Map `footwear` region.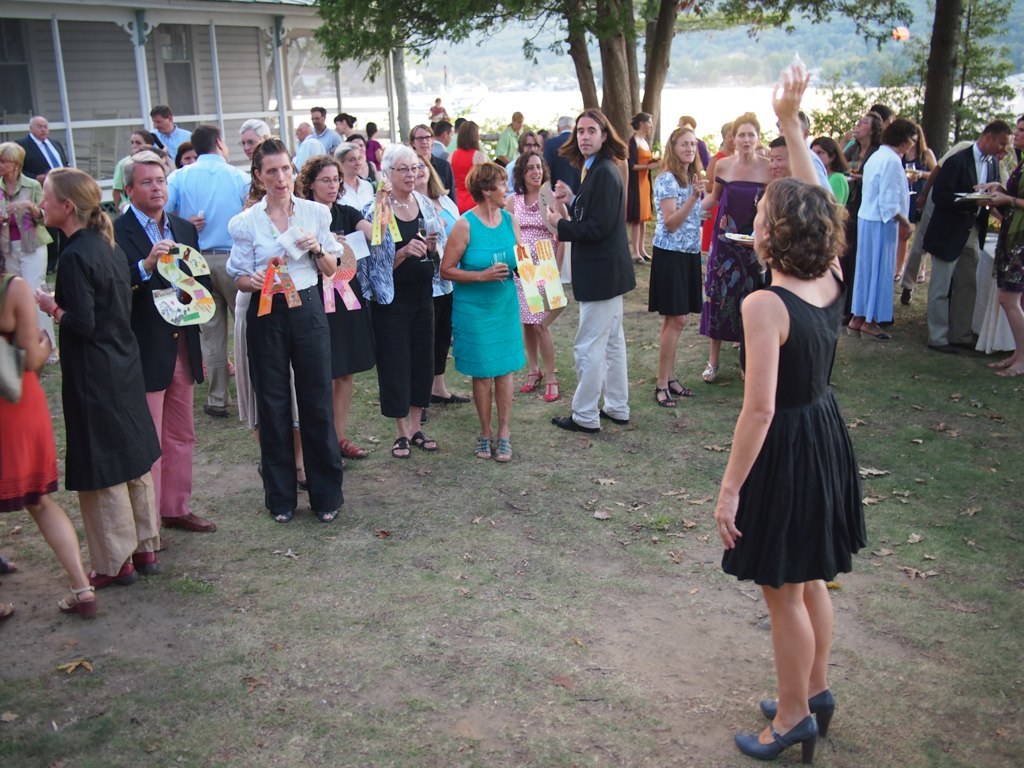
Mapped to [x1=0, y1=556, x2=15, y2=573].
